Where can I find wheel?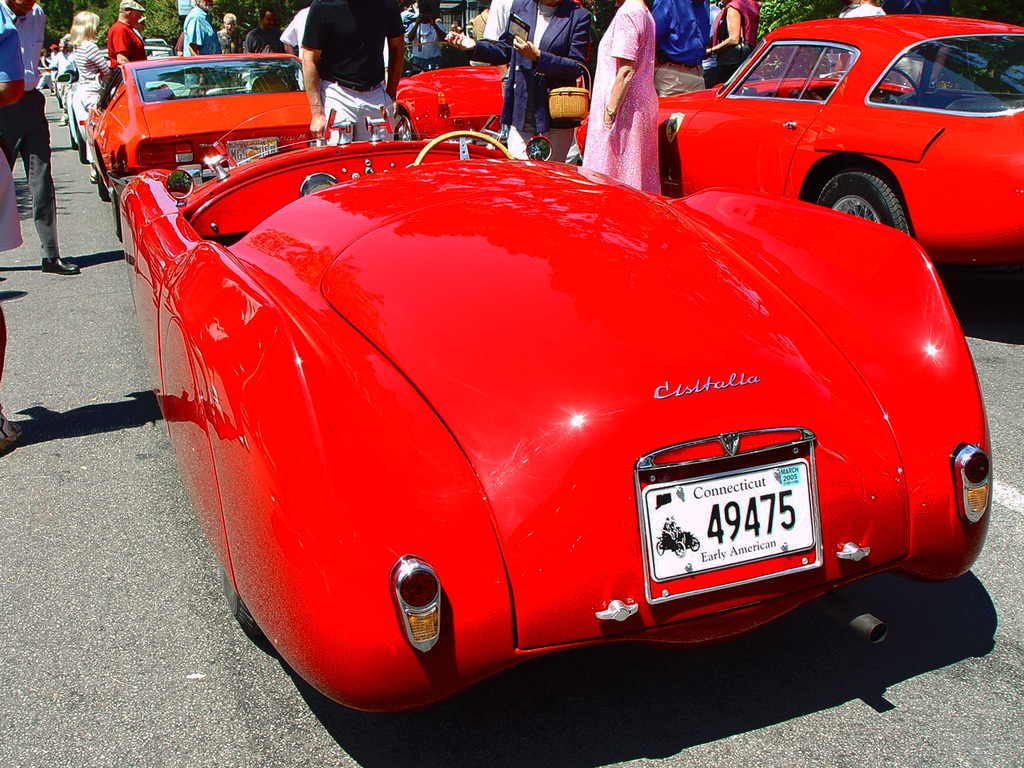
You can find it at bbox=[221, 565, 269, 642].
